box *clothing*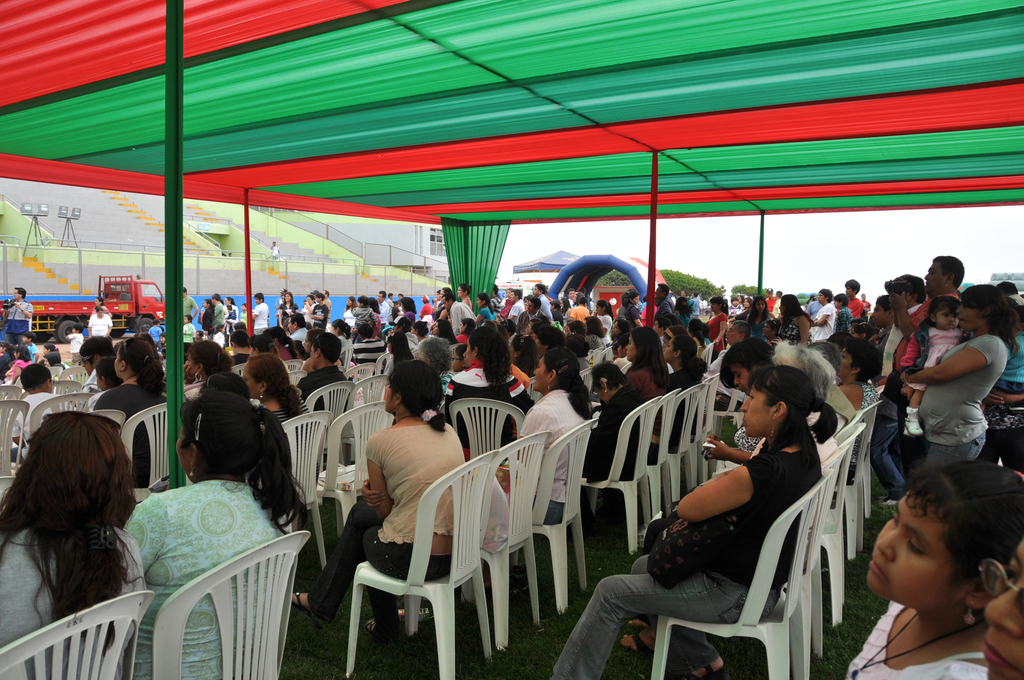
x1=776, y1=315, x2=811, y2=346
